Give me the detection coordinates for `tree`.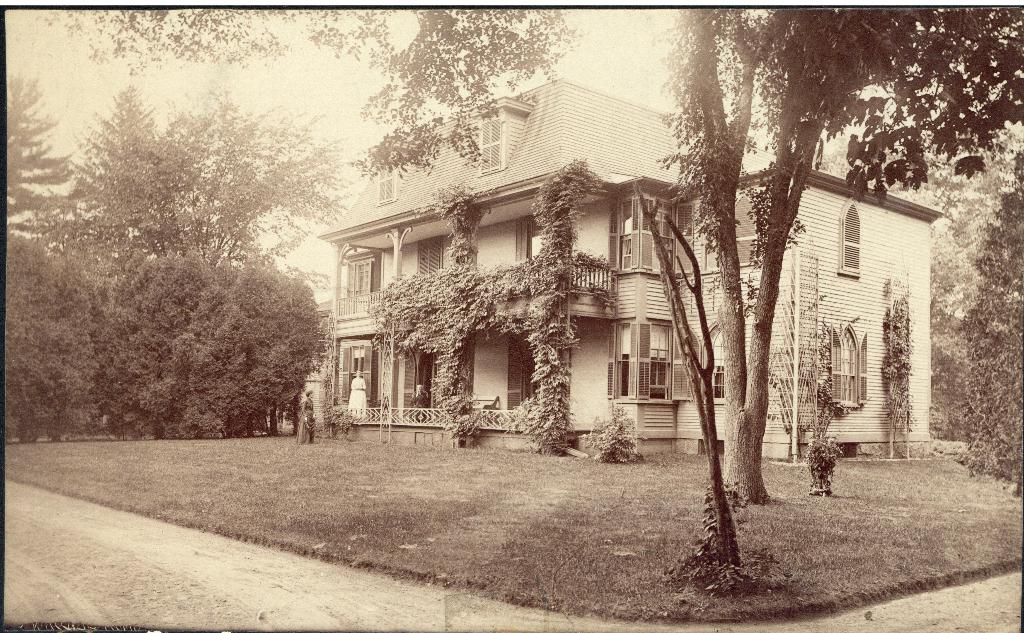
crop(348, 0, 1023, 500).
